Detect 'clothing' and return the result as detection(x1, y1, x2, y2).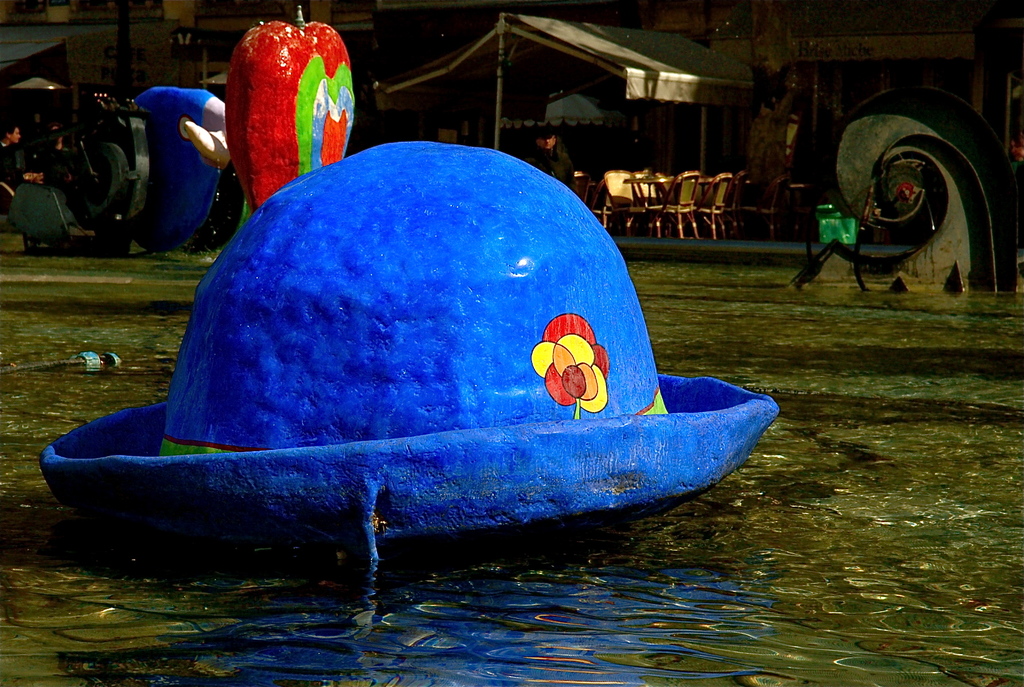
detection(147, 79, 247, 250).
